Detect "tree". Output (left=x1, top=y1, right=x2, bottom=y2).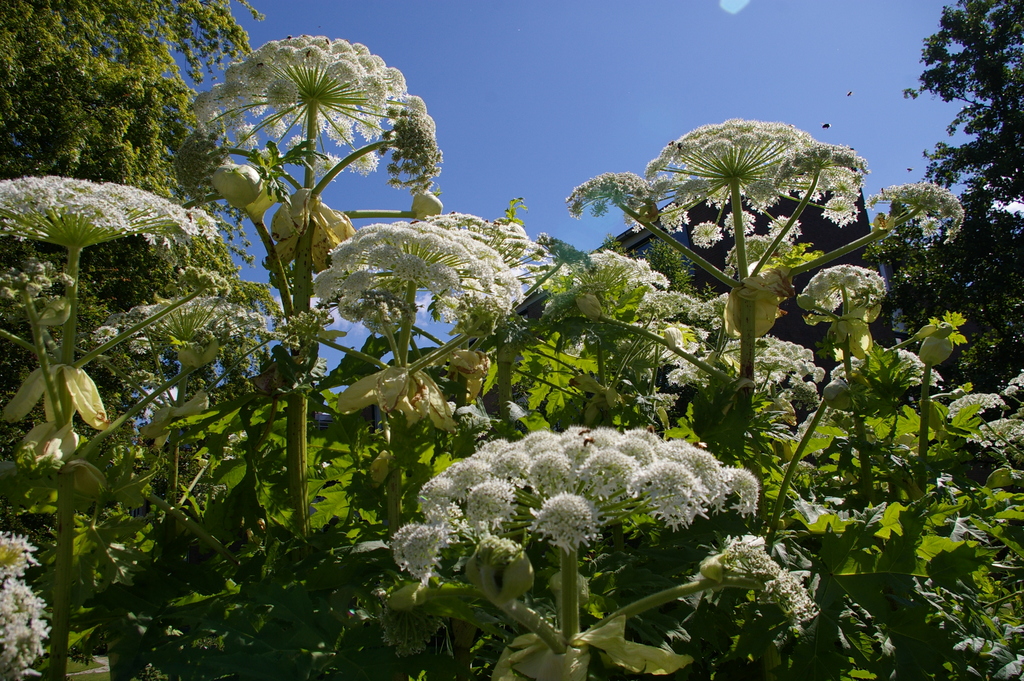
(left=862, top=0, right=1023, bottom=392).
